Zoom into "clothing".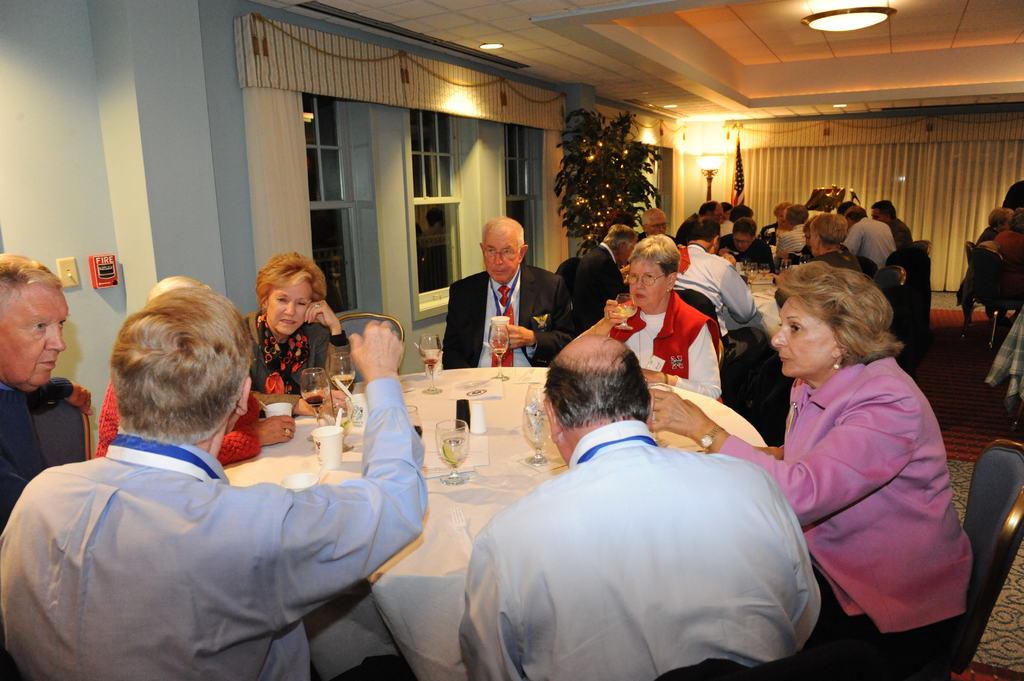
Zoom target: x1=241, y1=316, x2=337, y2=388.
